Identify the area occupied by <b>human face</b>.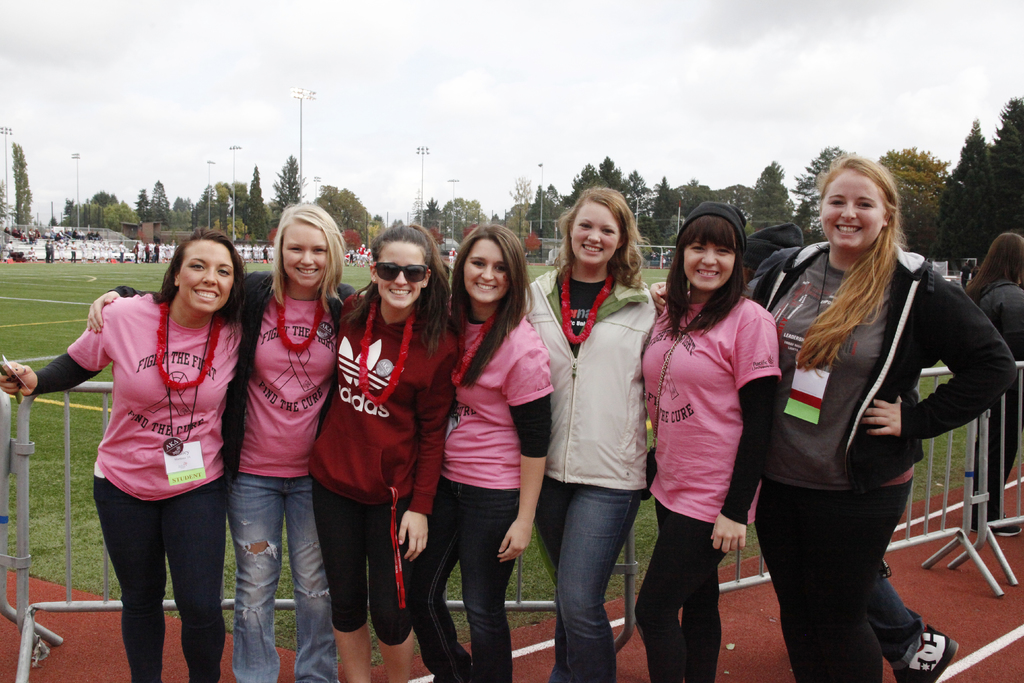
Area: 685/244/735/293.
